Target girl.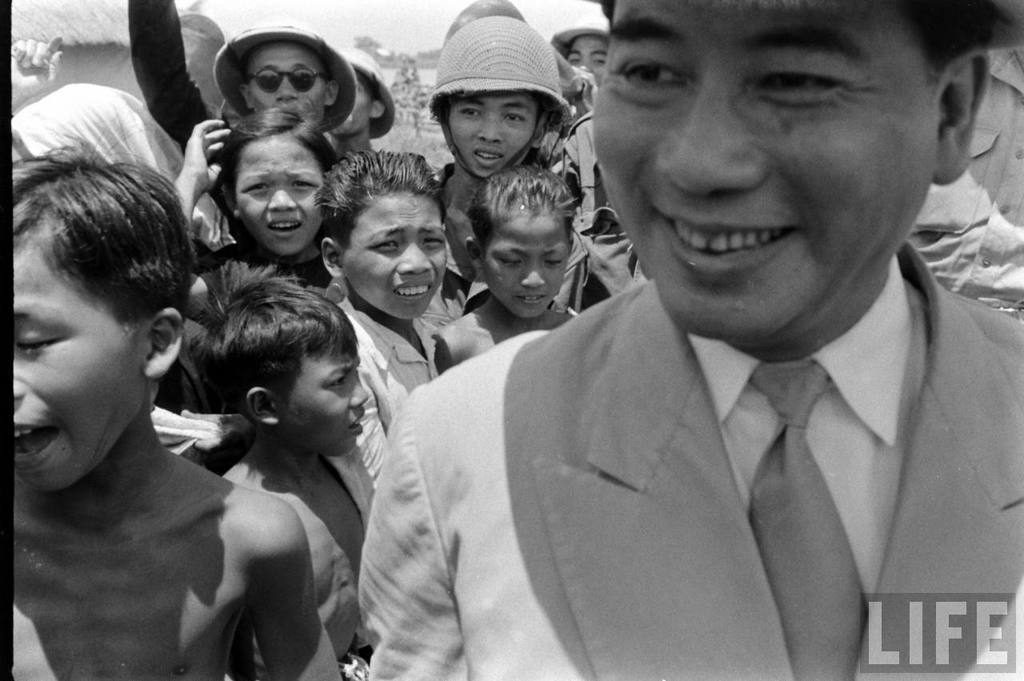
Target region: 162:96:341:287.
